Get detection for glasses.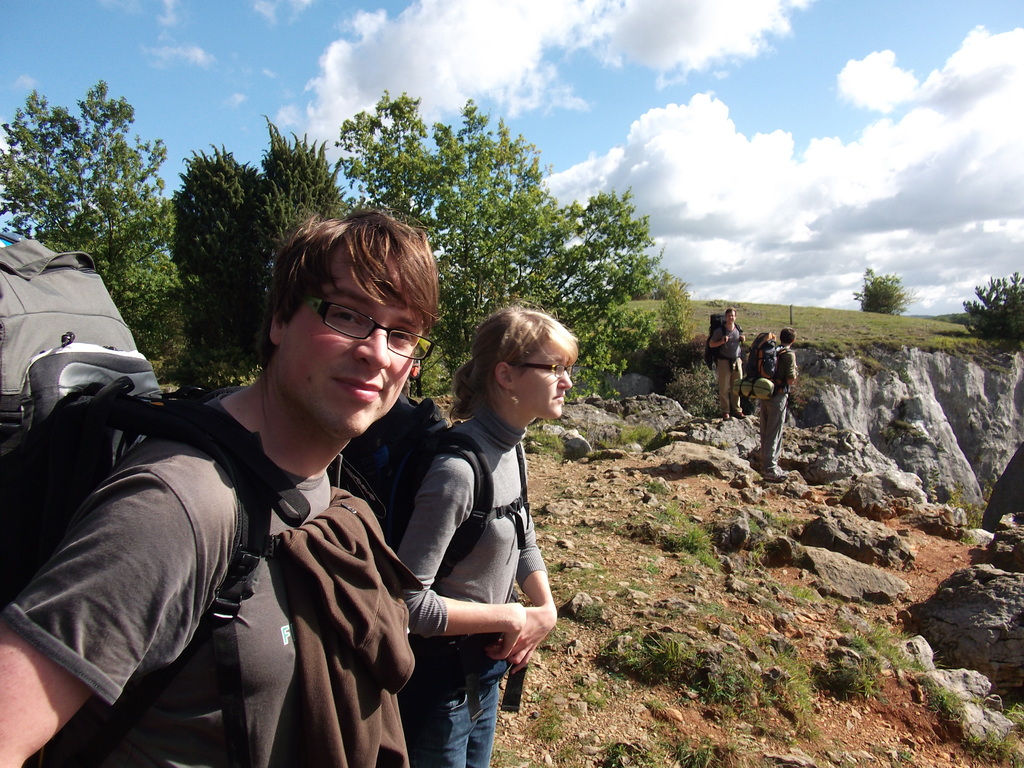
Detection: bbox(307, 294, 438, 365).
